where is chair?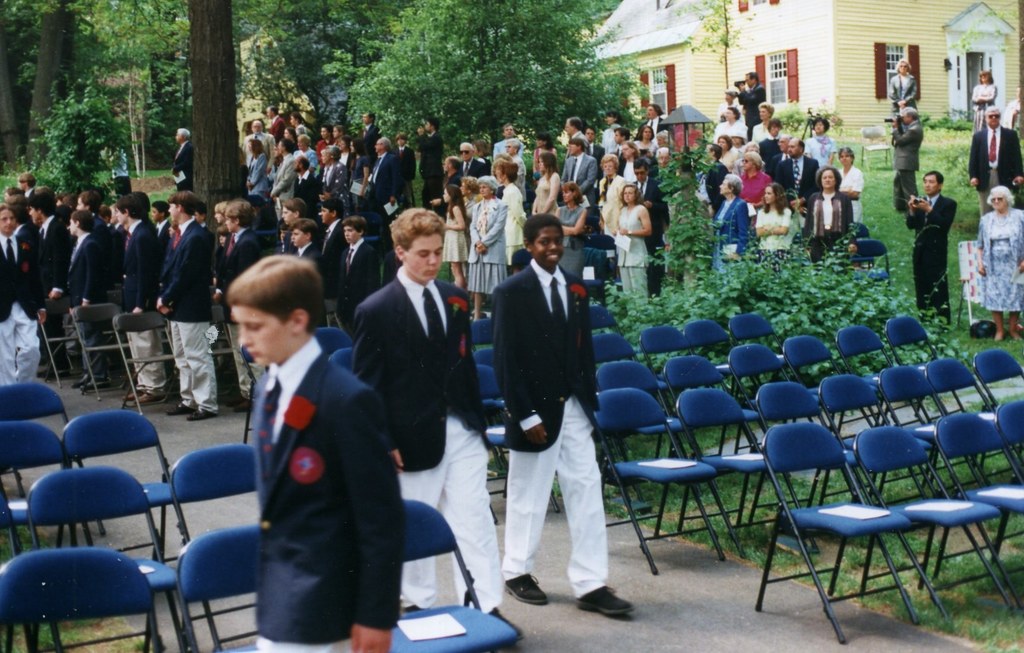
BBox(681, 323, 729, 356).
